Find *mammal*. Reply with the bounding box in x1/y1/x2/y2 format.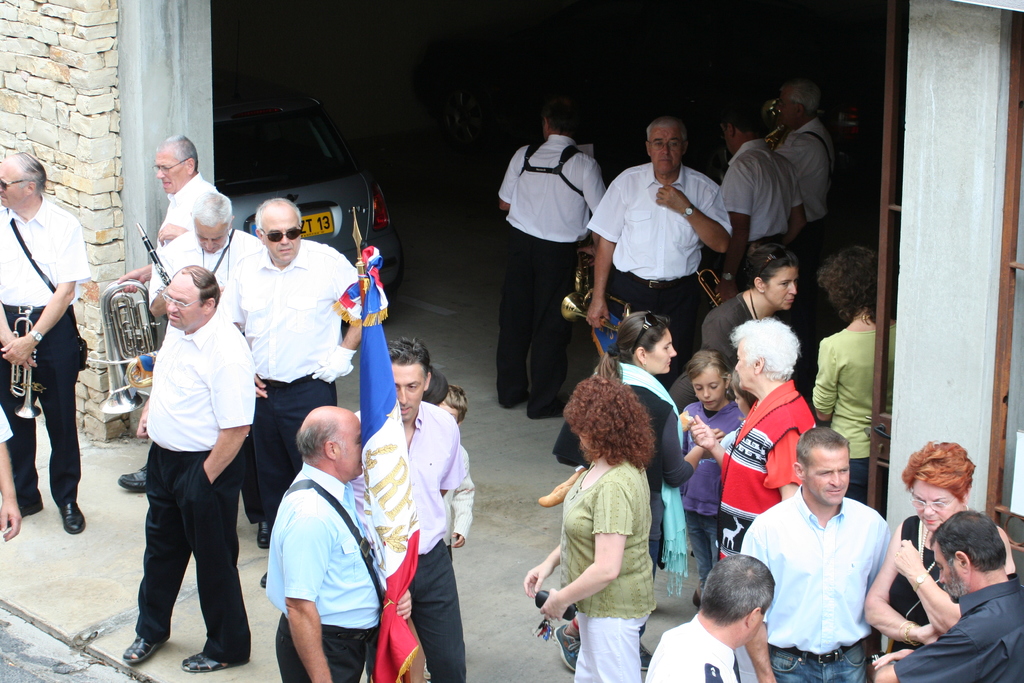
232/197/362/584.
